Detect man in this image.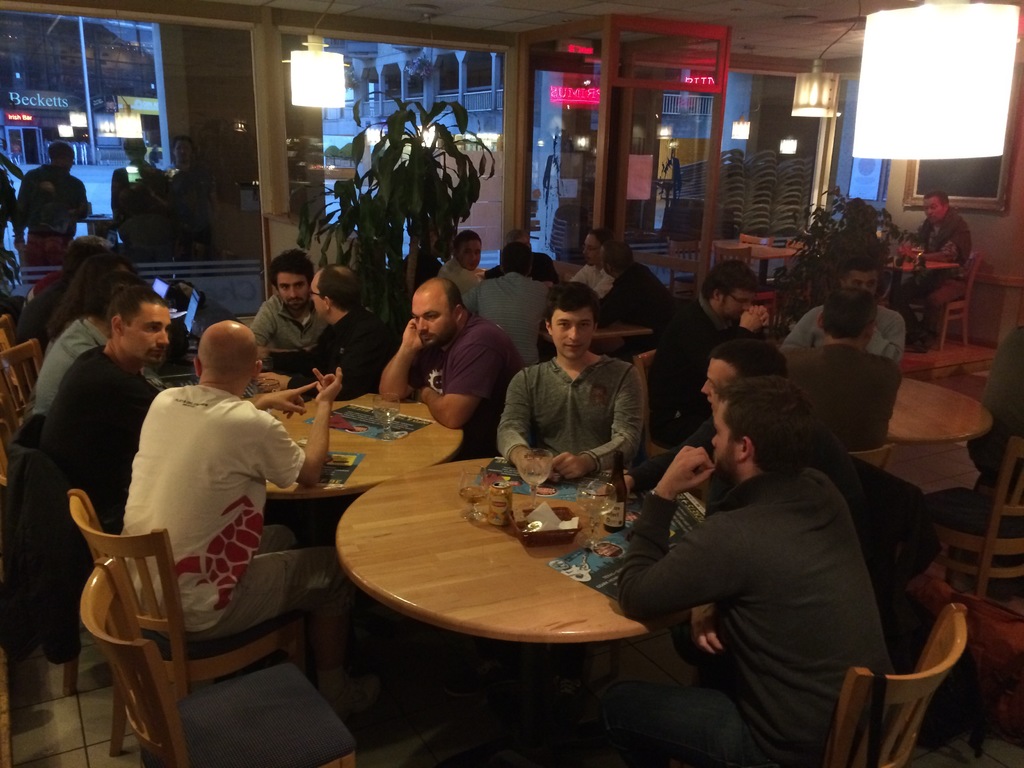
Detection: 563:226:618:299.
